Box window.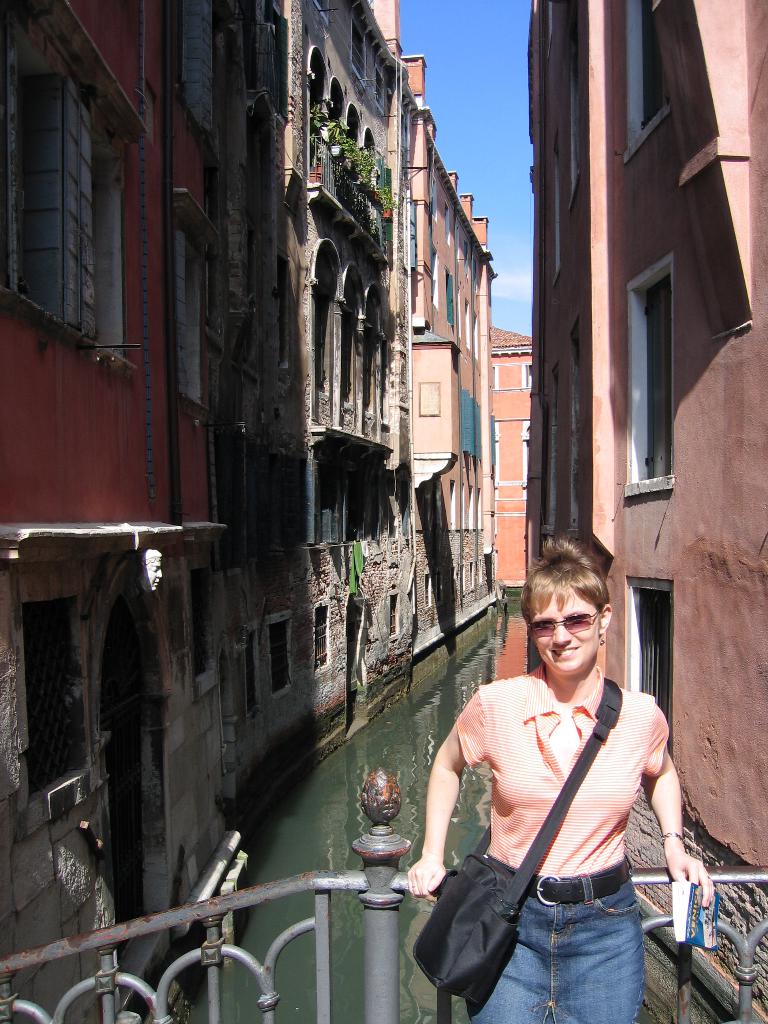
box=[236, 629, 255, 718].
